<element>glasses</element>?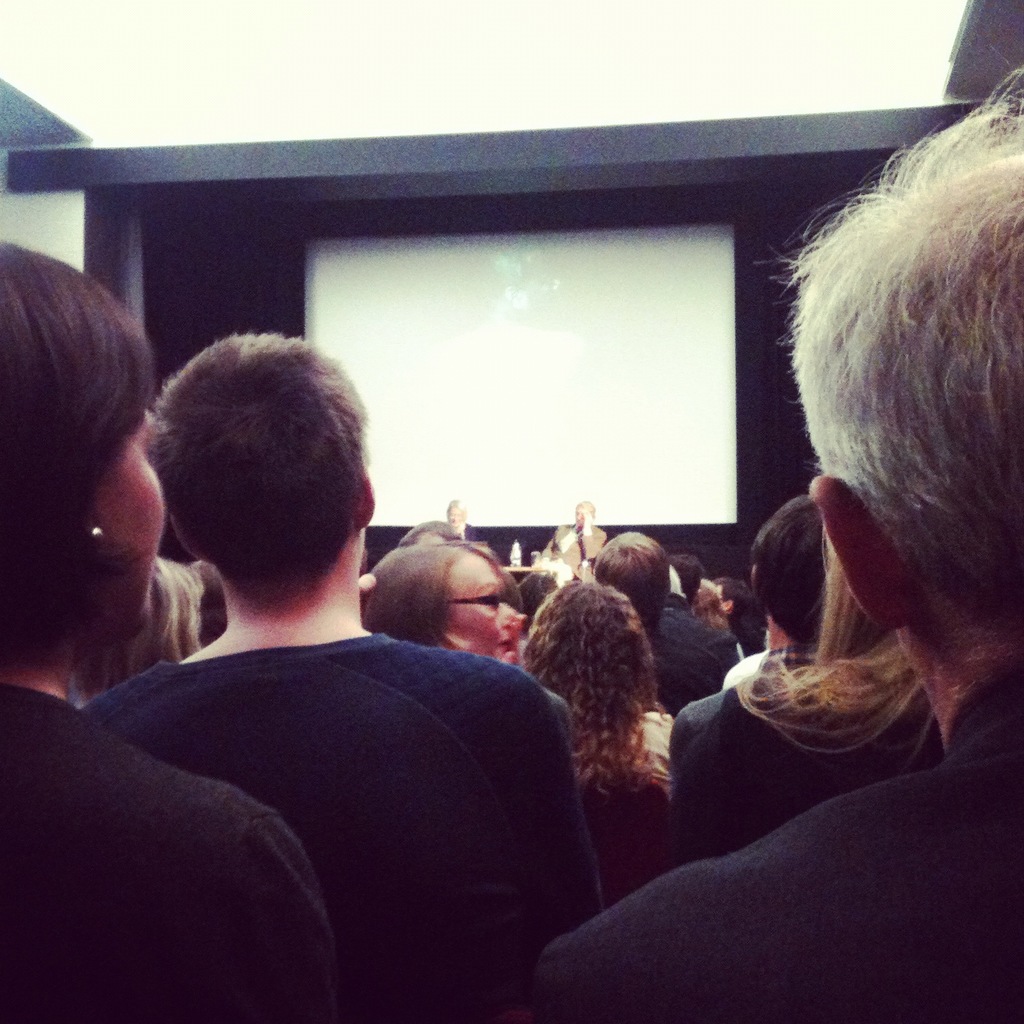
rect(449, 587, 533, 630)
